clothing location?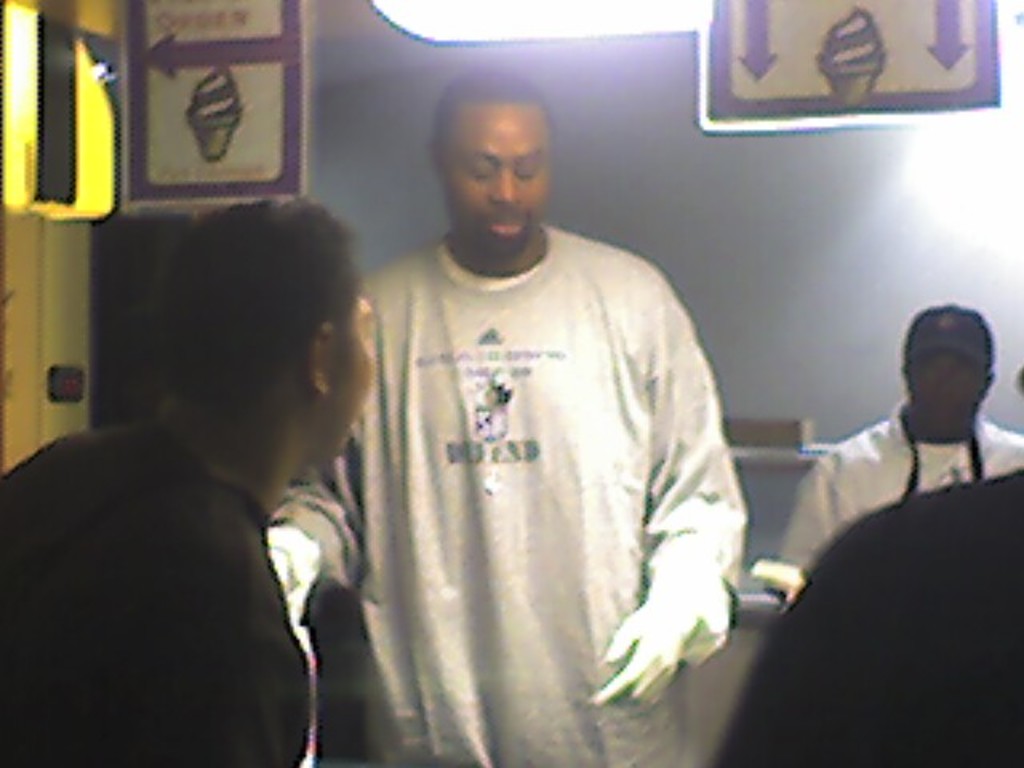
[315, 198, 747, 730]
